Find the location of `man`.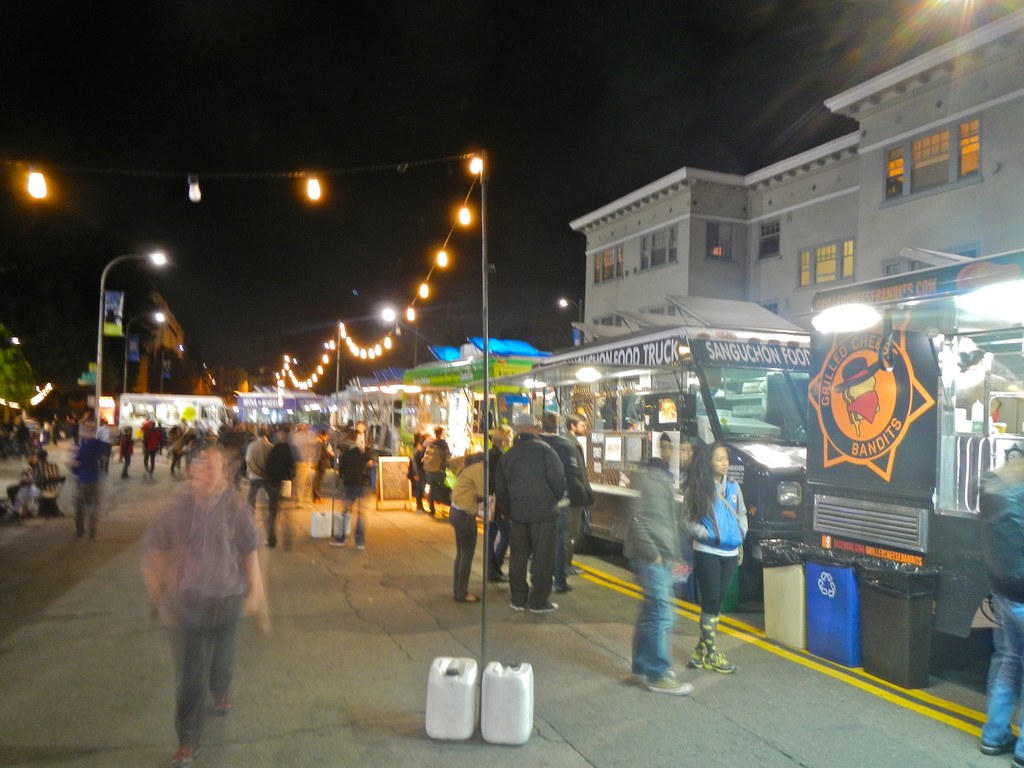
Location: bbox(143, 443, 270, 767).
